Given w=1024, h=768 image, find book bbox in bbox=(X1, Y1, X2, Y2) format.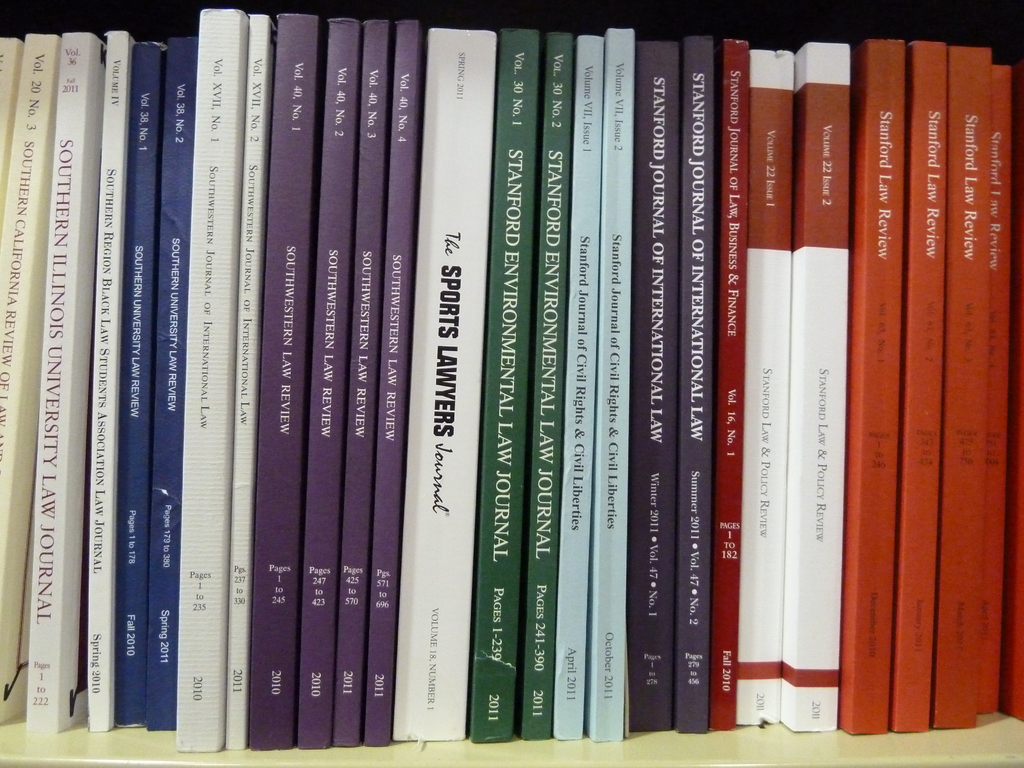
bbox=(0, 24, 30, 722).
